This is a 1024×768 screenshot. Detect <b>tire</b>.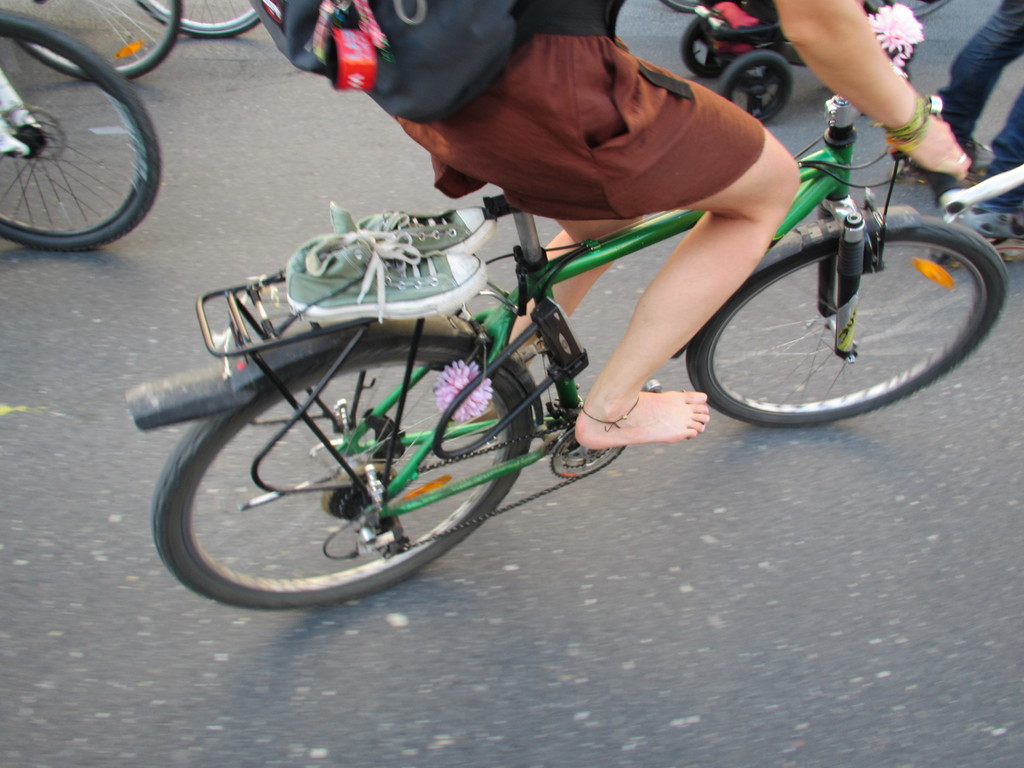
(x1=682, y1=11, x2=732, y2=77).
